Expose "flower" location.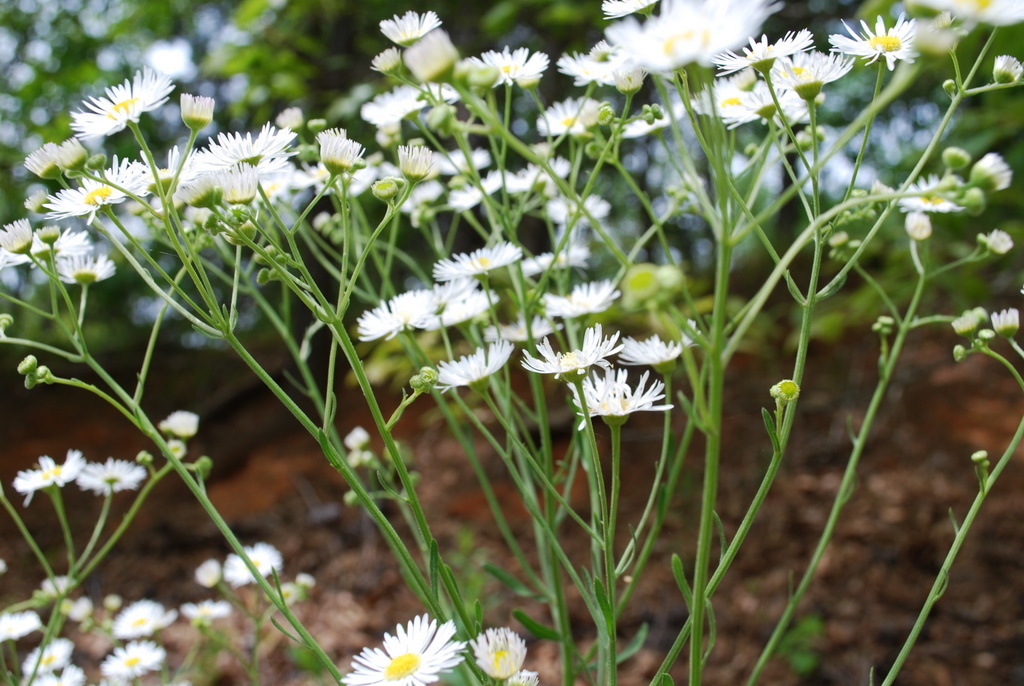
Exposed at select_region(509, 244, 593, 273).
